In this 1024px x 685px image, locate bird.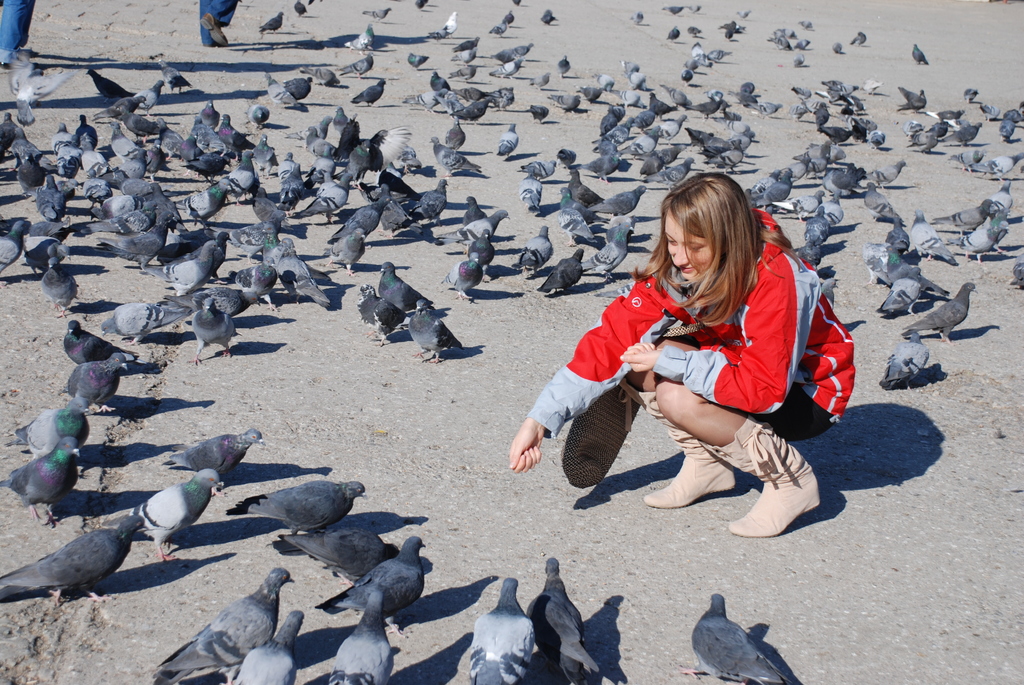
Bounding box: bbox=[504, 8, 515, 24].
